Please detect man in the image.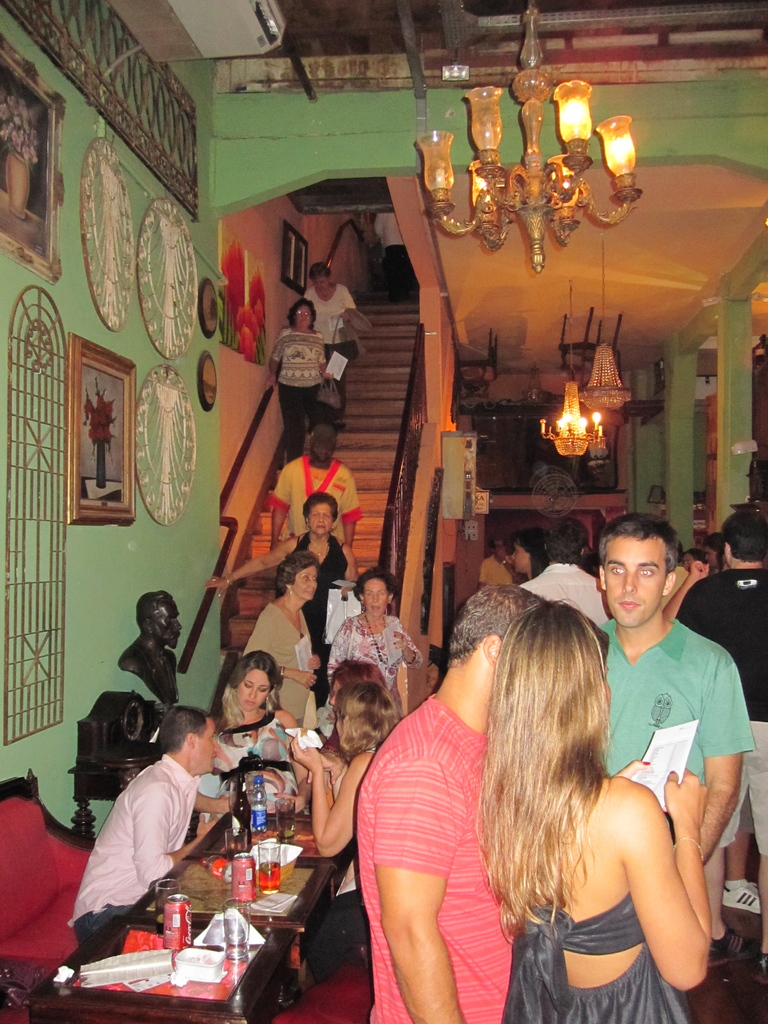
select_region(351, 580, 554, 1023).
